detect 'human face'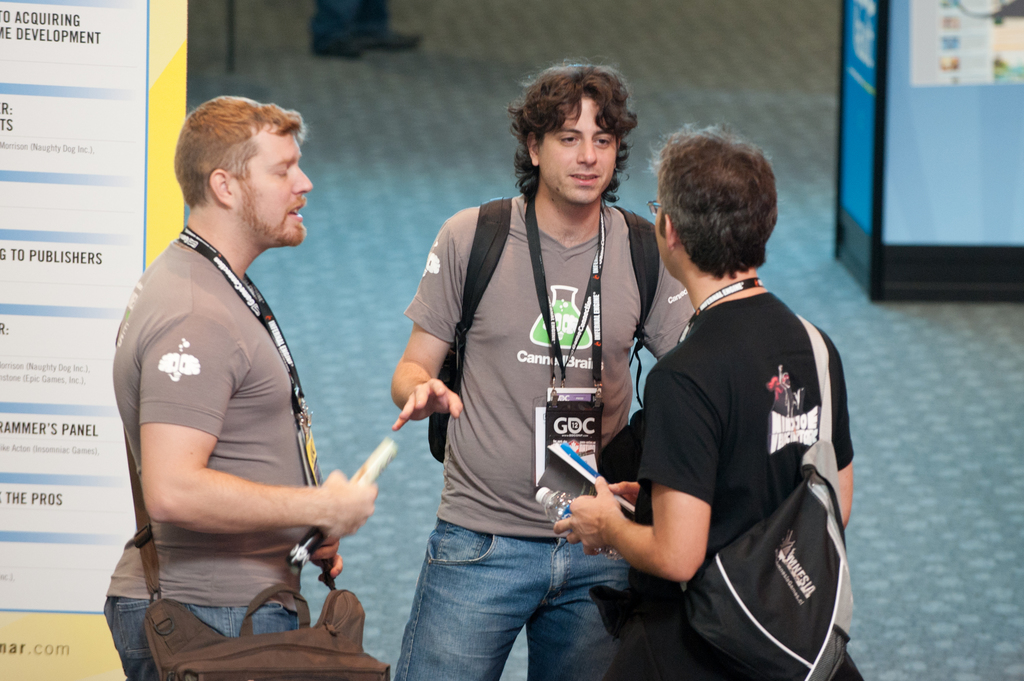
region(539, 97, 618, 204)
